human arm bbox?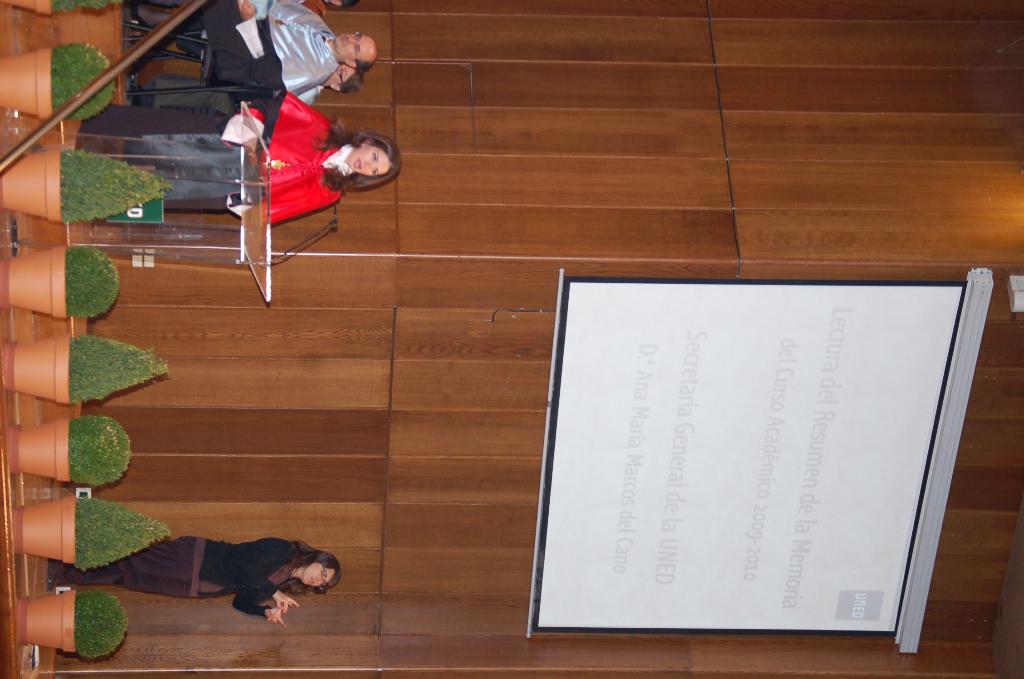
(239,543,296,612)
